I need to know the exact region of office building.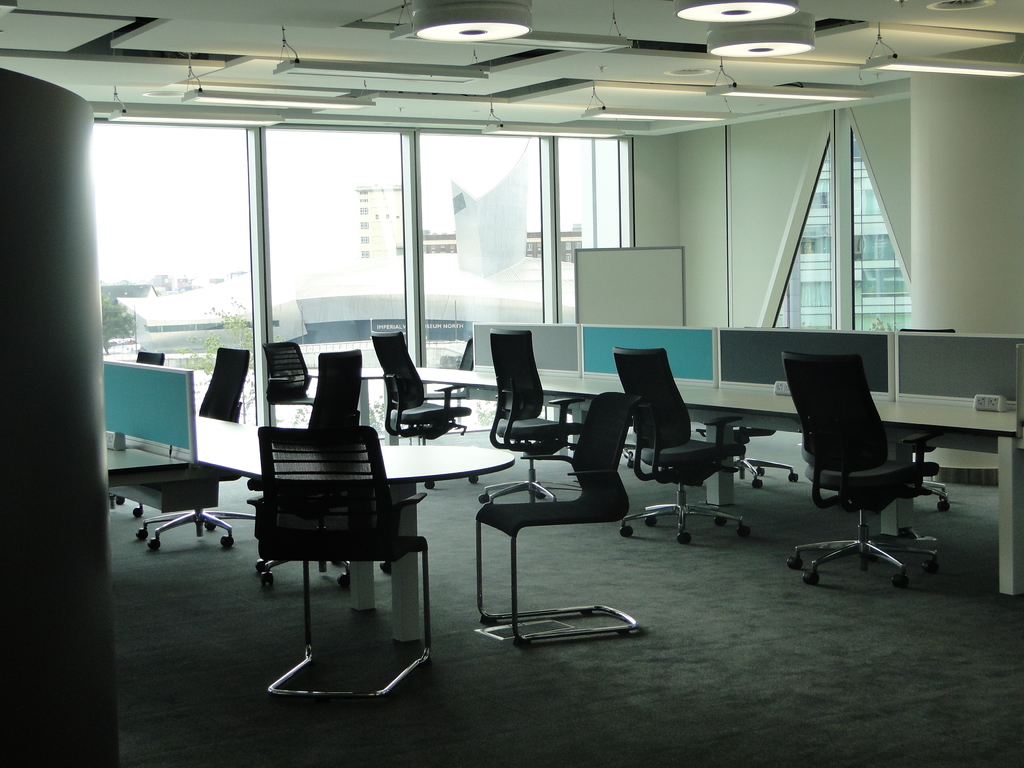
Region: crop(29, 7, 1020, 682).
